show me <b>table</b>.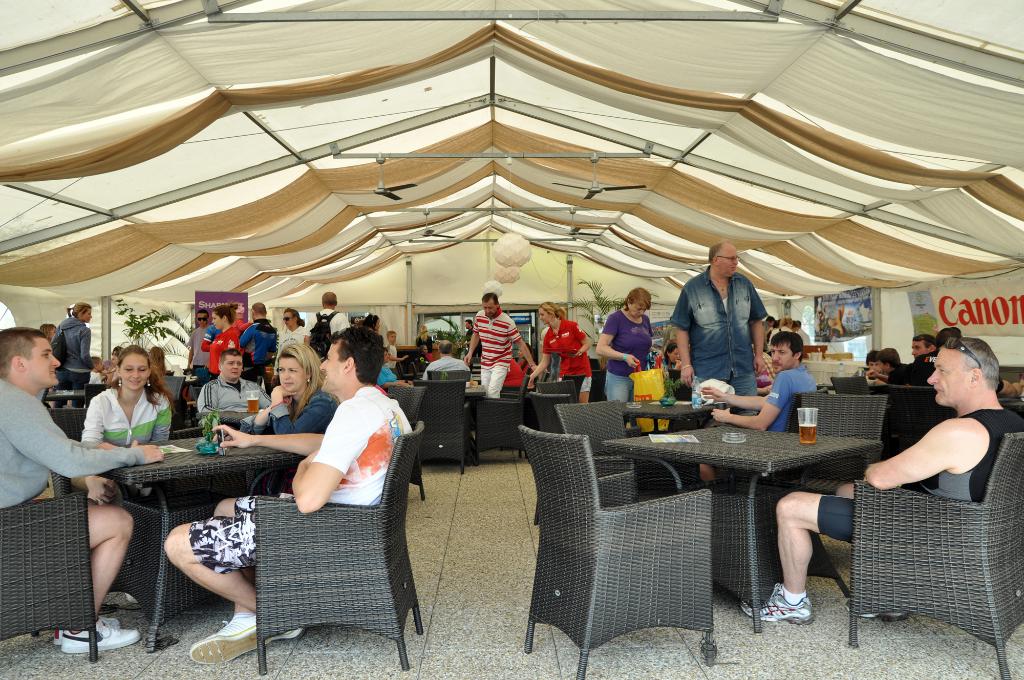
<b>table</b> is here: detection(589, 419, 893, 594).
